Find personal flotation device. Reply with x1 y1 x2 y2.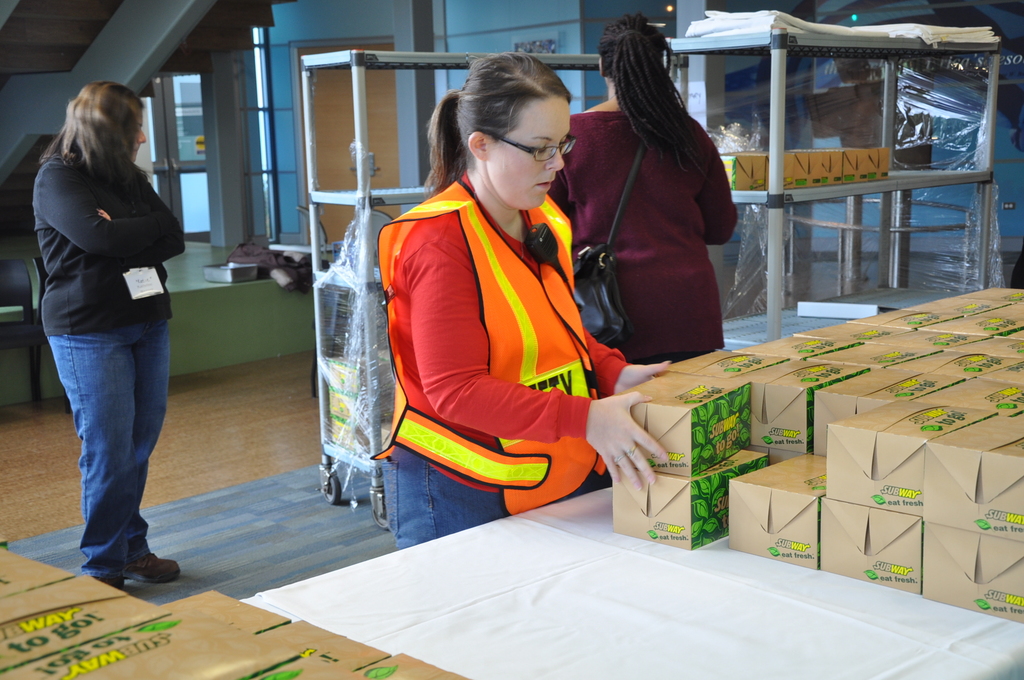
374 177 606 515.
